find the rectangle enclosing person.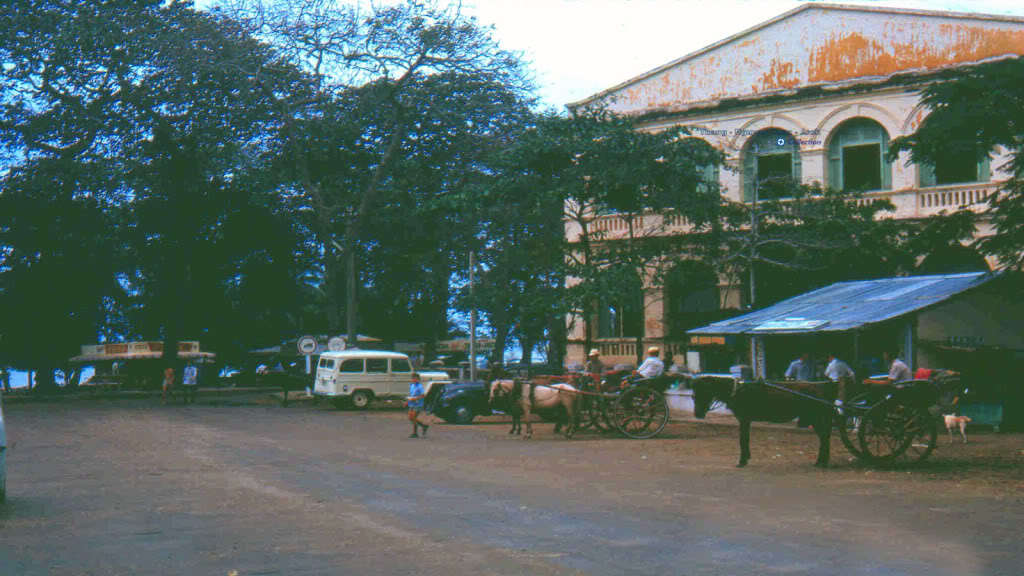
bbox=(620, 345, 662, 389).
